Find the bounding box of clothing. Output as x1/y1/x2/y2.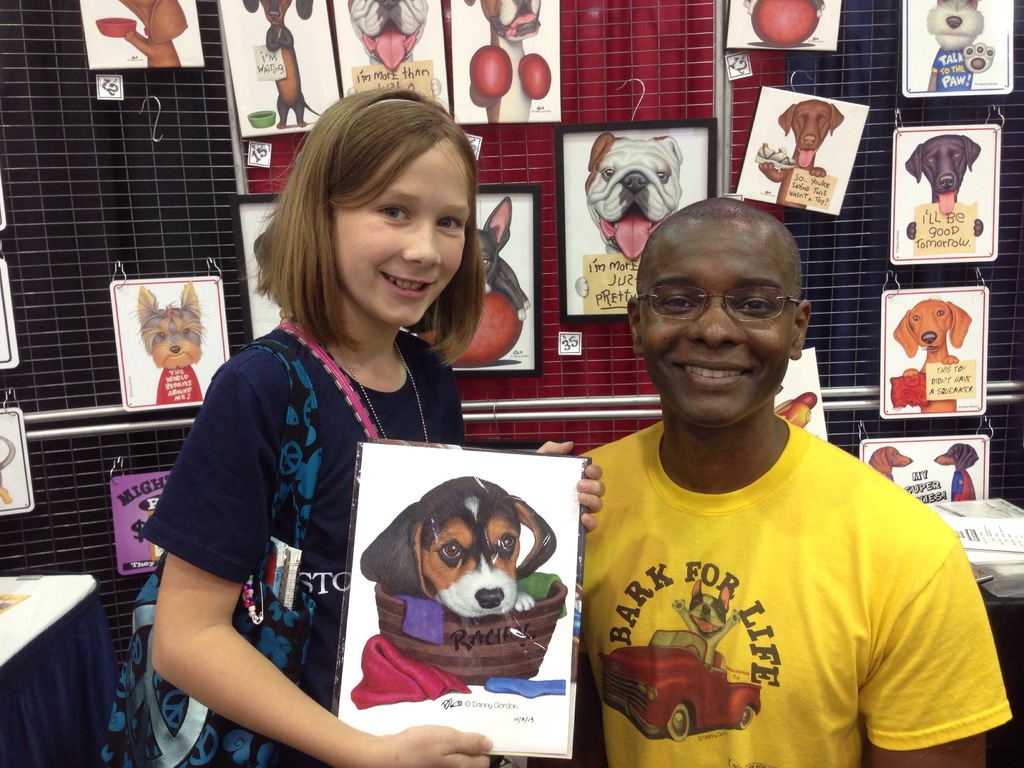
93/317/473/767.
